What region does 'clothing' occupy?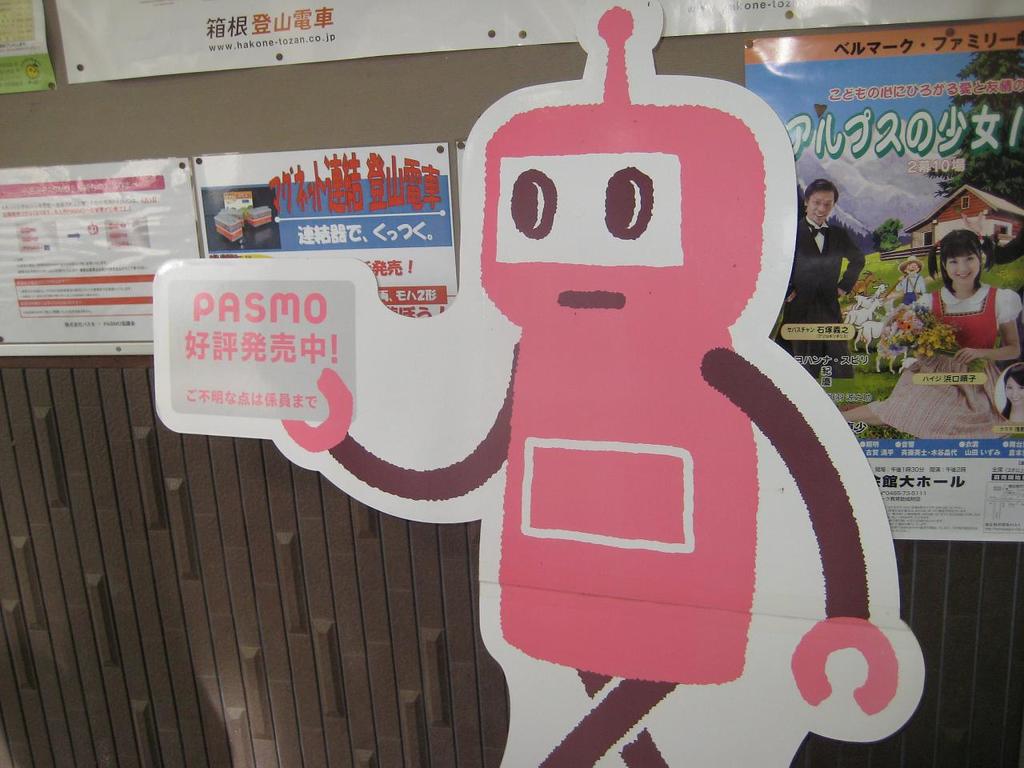
(left=795, top=220, right=865, bottom=366).
